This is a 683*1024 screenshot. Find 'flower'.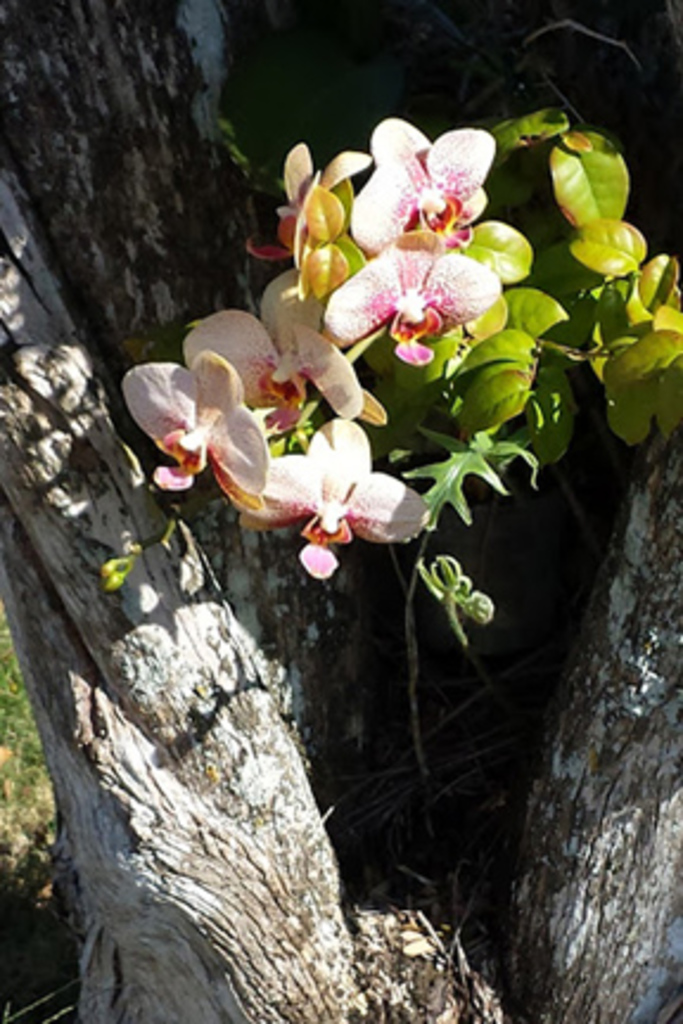
Bounding box: [x1=121, y1=339, x2=273, y2=512].
